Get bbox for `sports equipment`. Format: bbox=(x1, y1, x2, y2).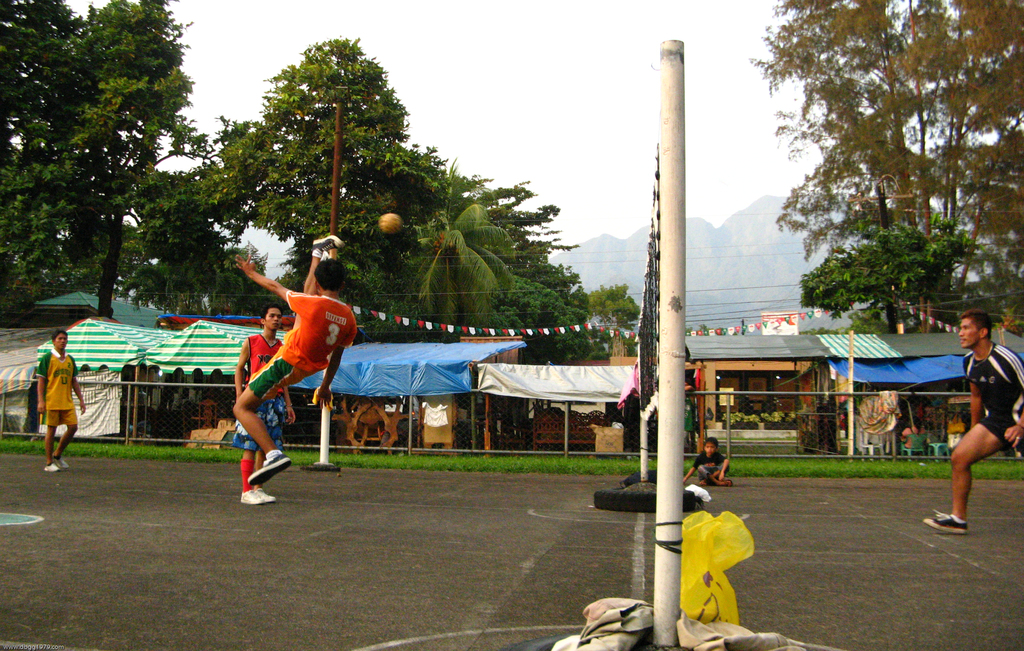
bbox=(375, 207, 404, 236).
